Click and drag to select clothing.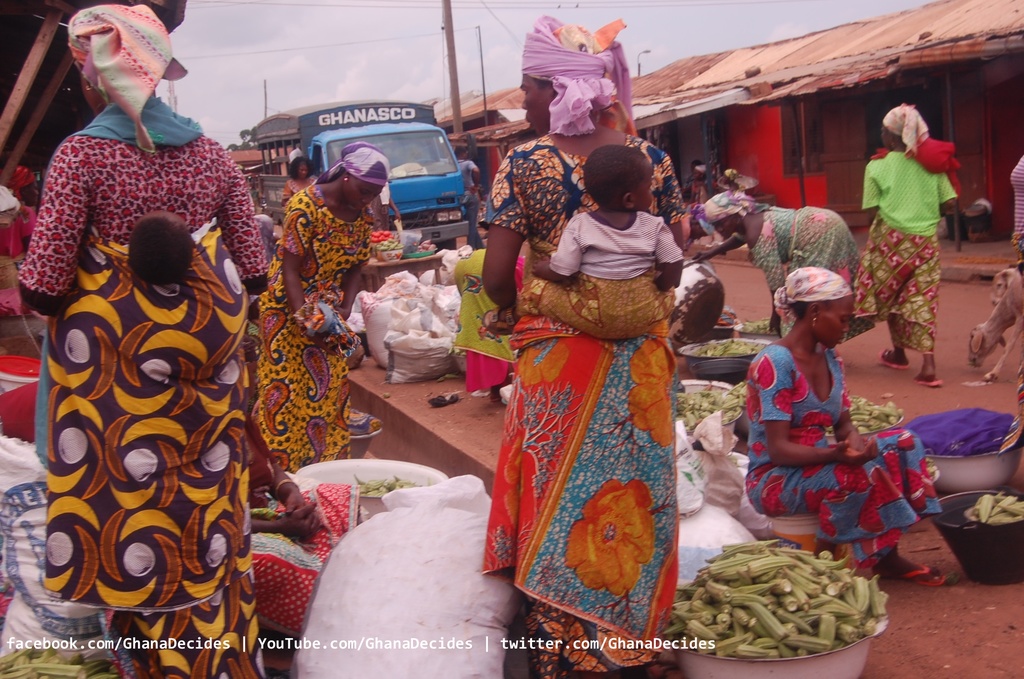
Selection: bbox=(34, 106, 267, 662).
